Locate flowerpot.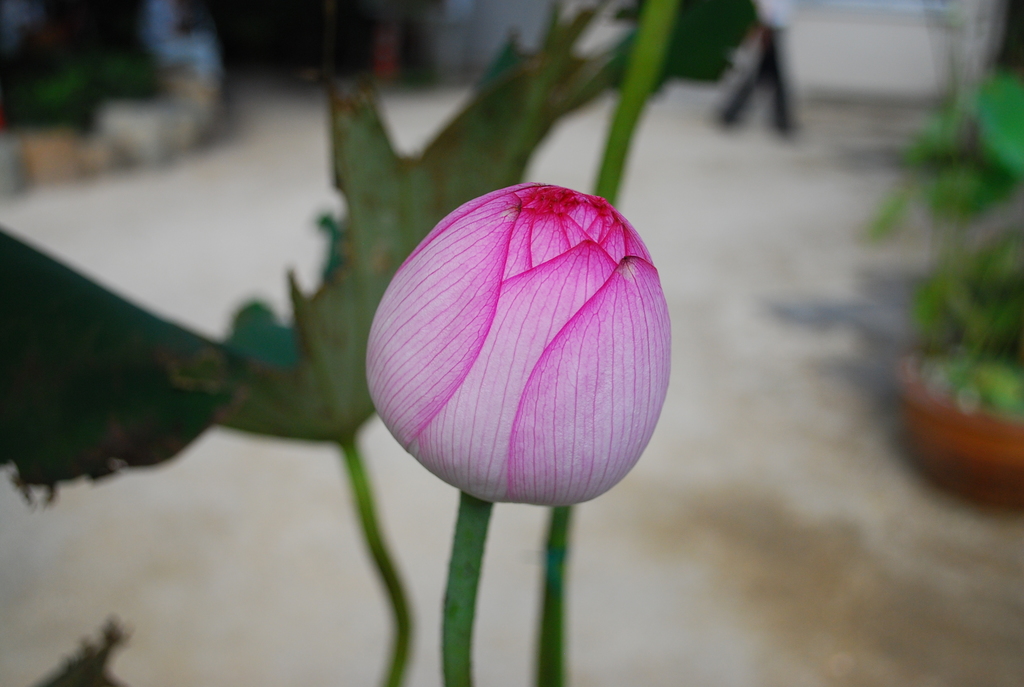
Bounding box: detection(892, 203, 1020, 509).
